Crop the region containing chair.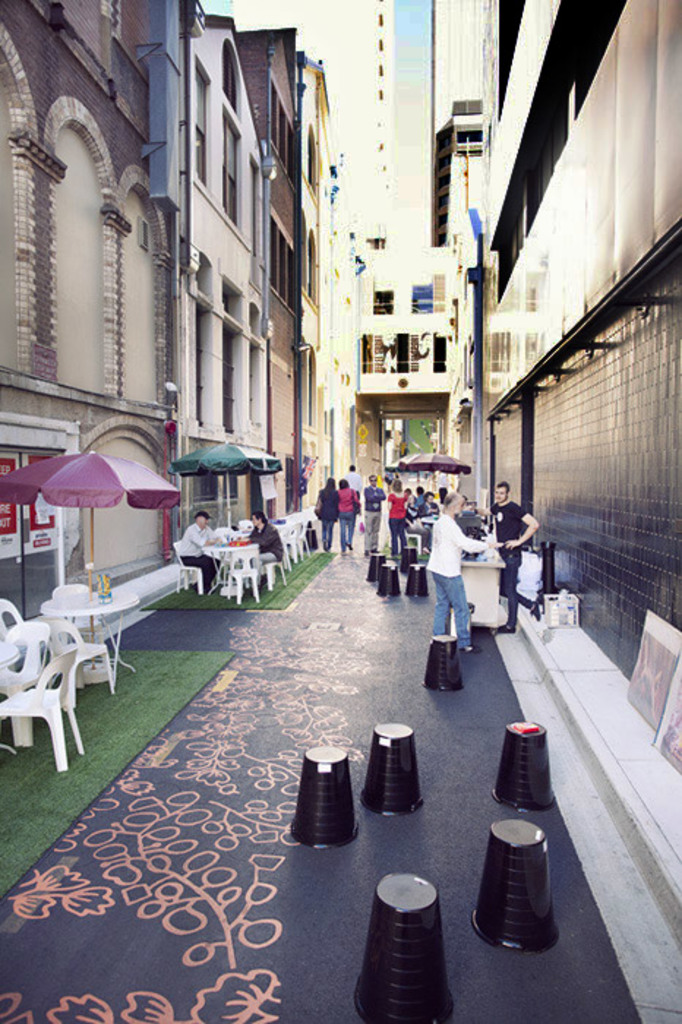
Crop region: (x1=225, y1=546, x2=256, y2=603).
